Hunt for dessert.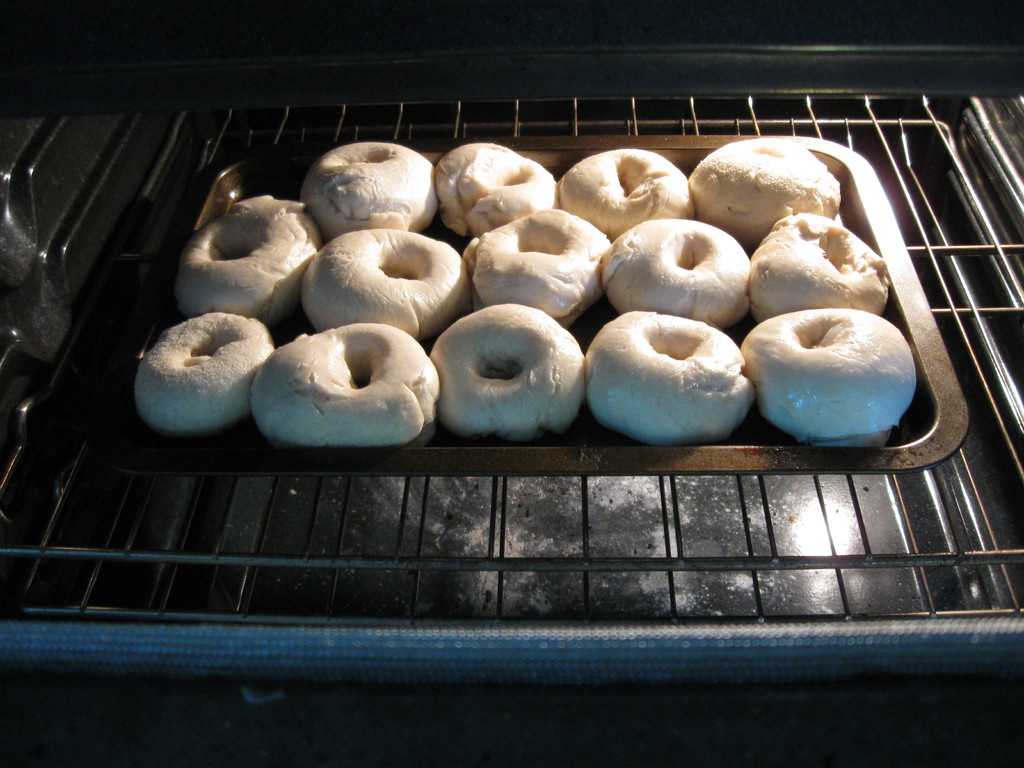
Hunted down at {"left": 733, "top": 316, "right": 915, "bottom": 432}.
